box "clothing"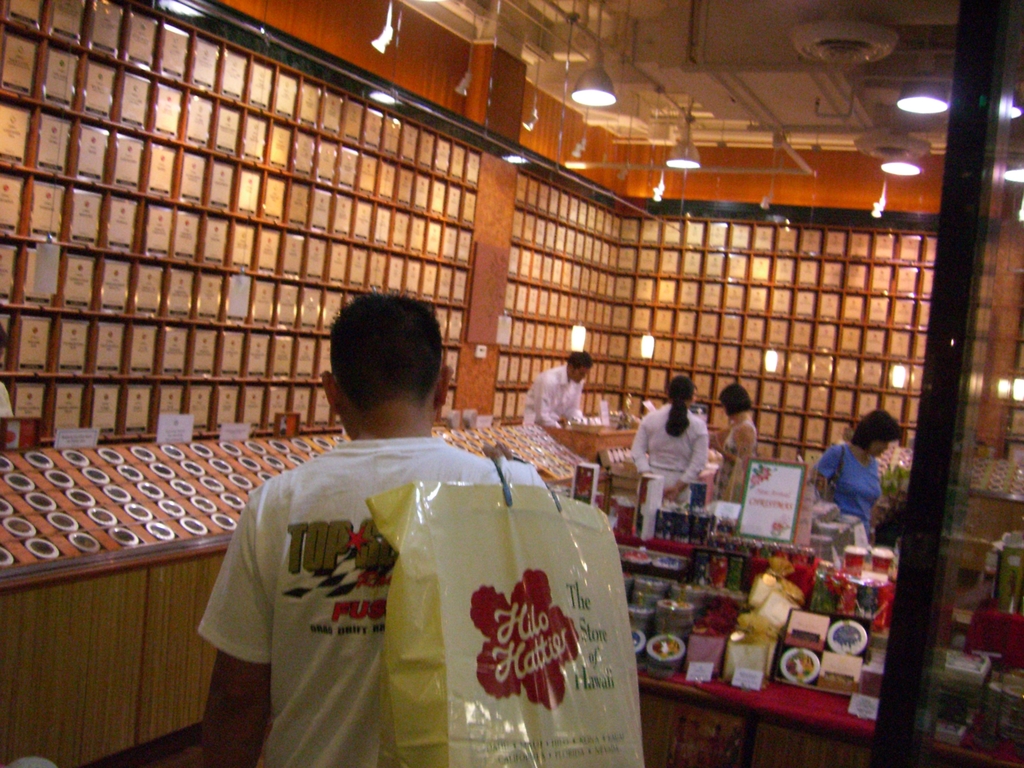
<box>189,399,620,753</box>
